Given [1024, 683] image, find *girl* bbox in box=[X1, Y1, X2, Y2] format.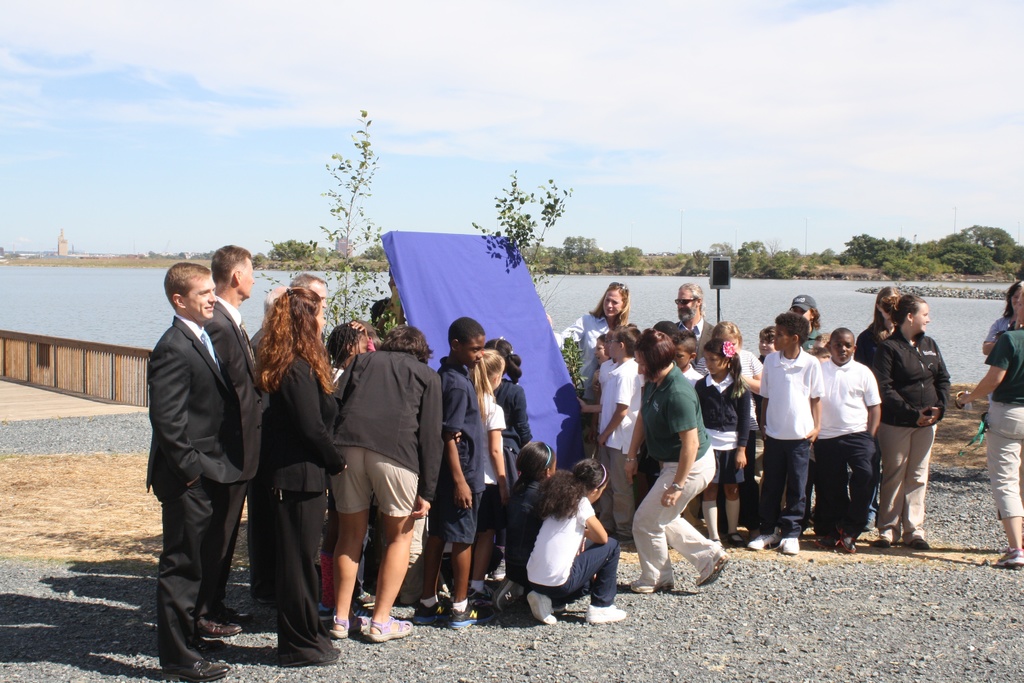
box=[458, 354, 501, 618].
